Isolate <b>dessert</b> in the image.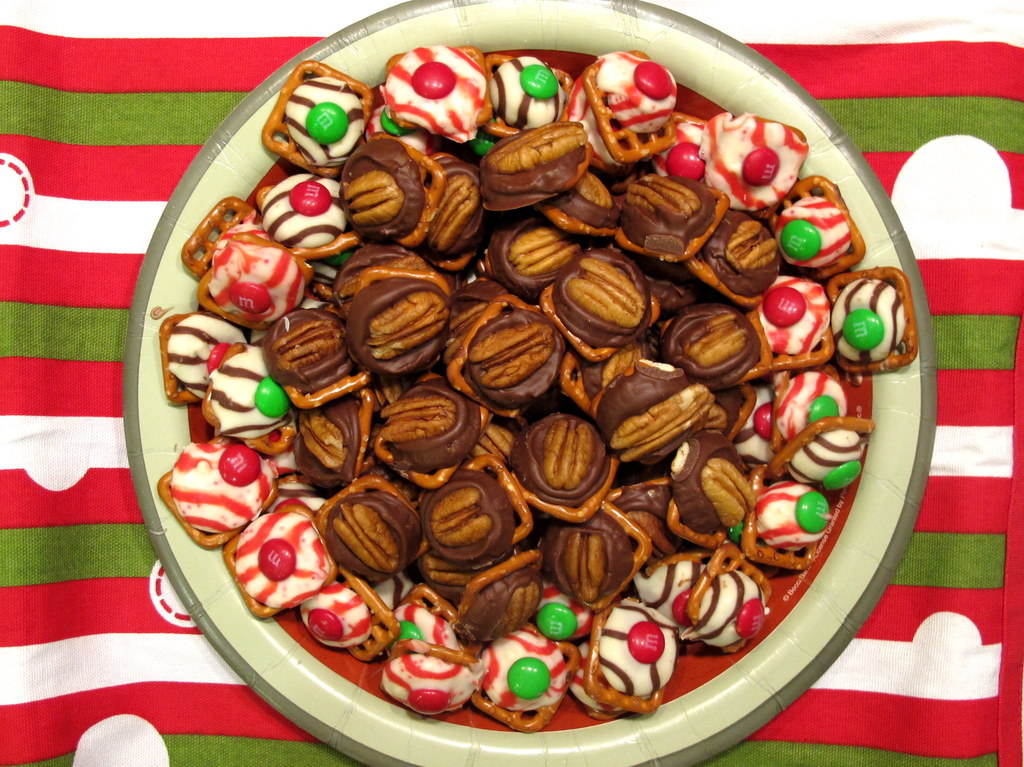
Isolated region: (x1=658, y1=549, x2=773, y2=640).
